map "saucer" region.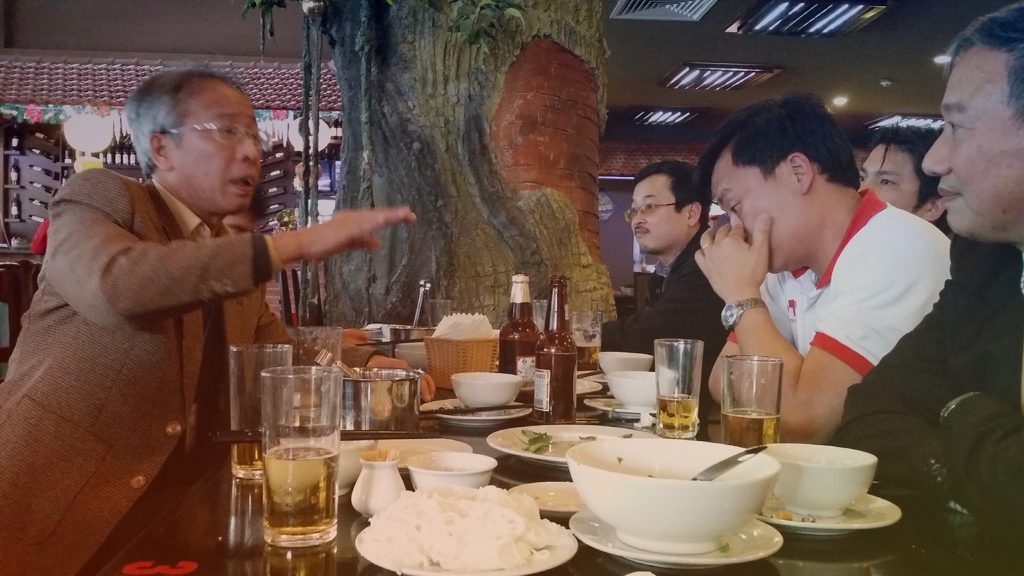
Mapped to box=[758, 490, 901, 540].
